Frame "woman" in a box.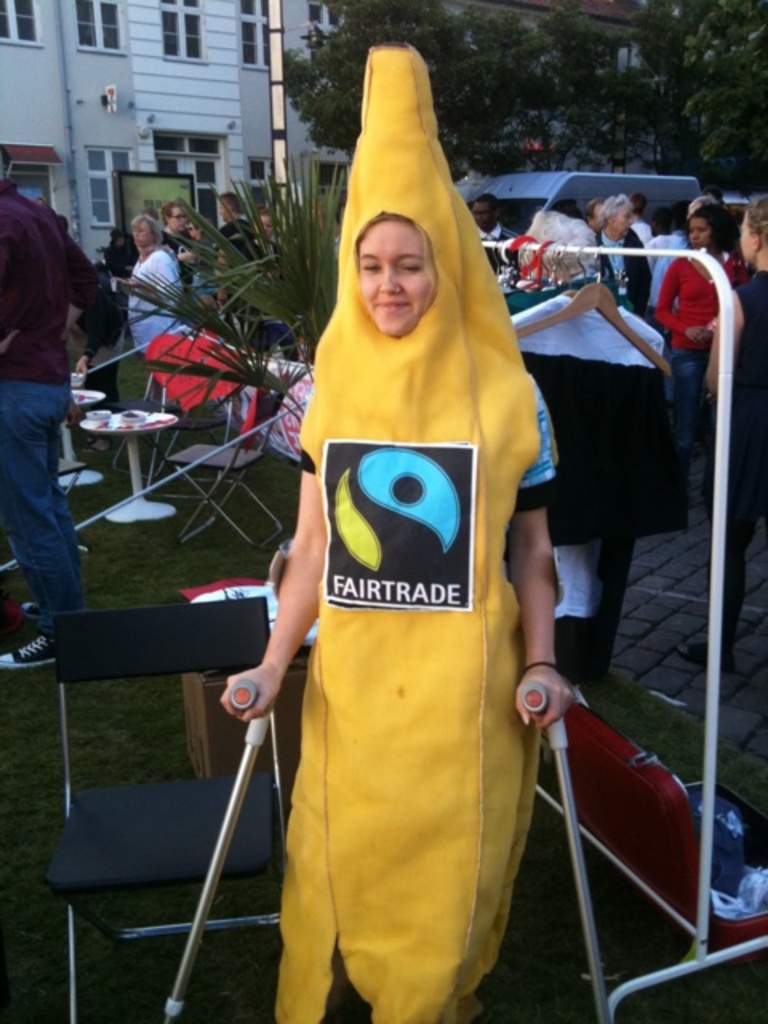
rect(224, 86, 574, 992).
